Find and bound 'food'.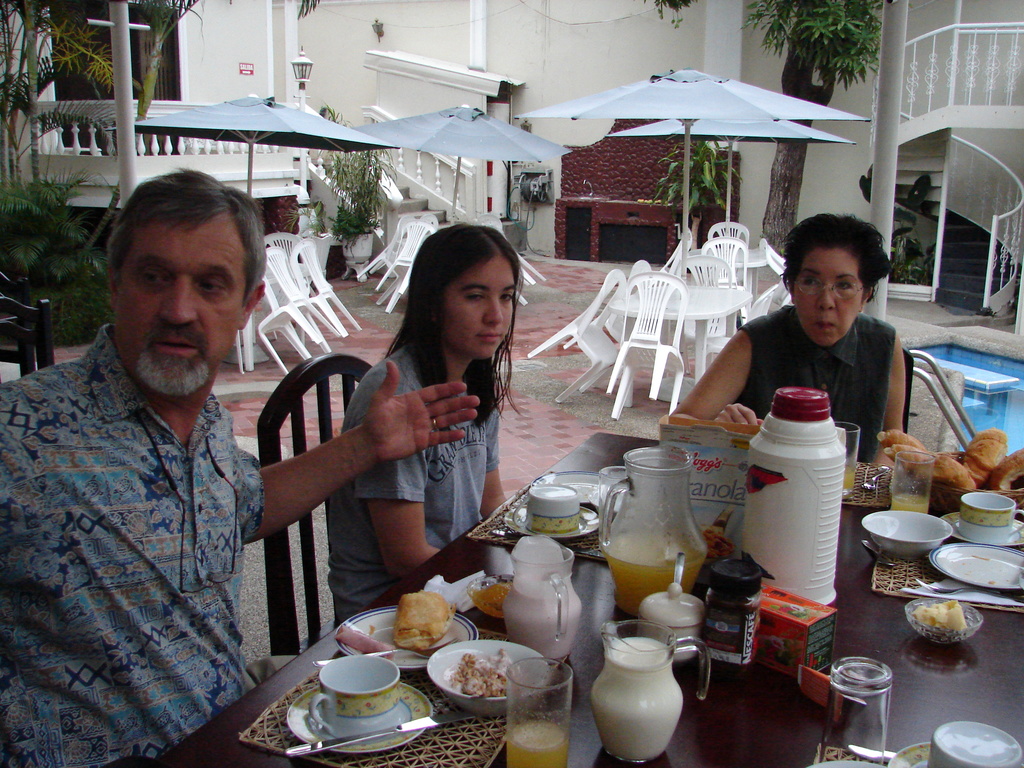
Bound: box(698, 525, 737, 561).
